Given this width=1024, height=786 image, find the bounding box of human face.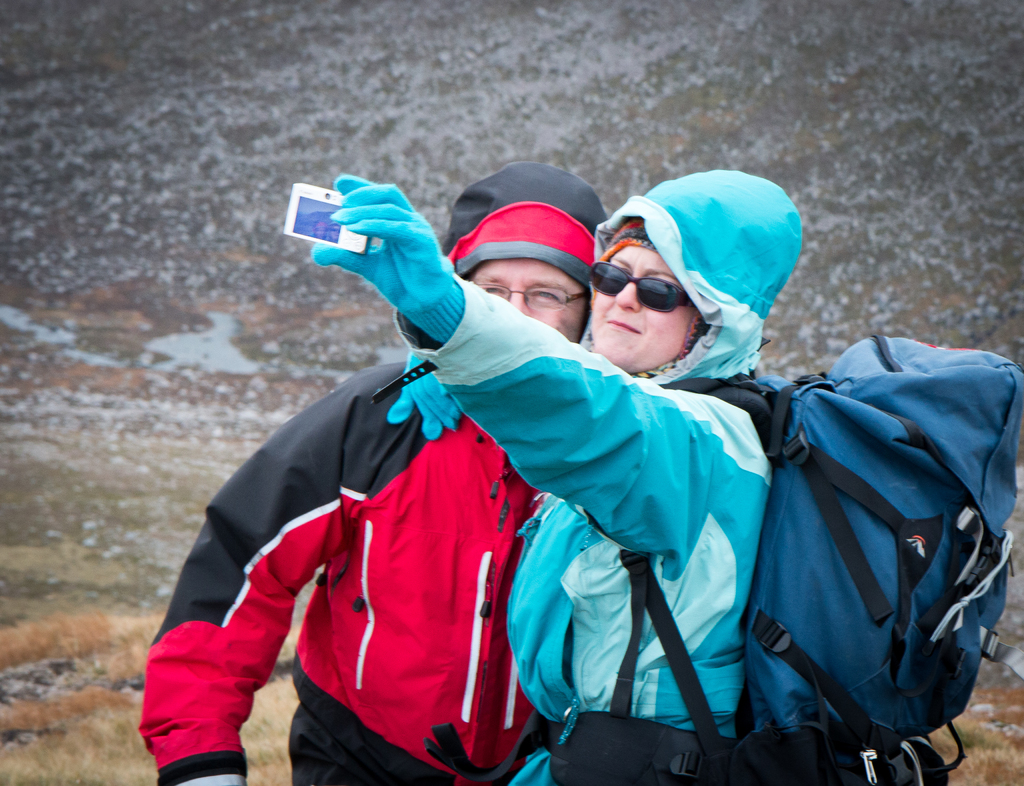
crop(591, 246, 692, 374).
